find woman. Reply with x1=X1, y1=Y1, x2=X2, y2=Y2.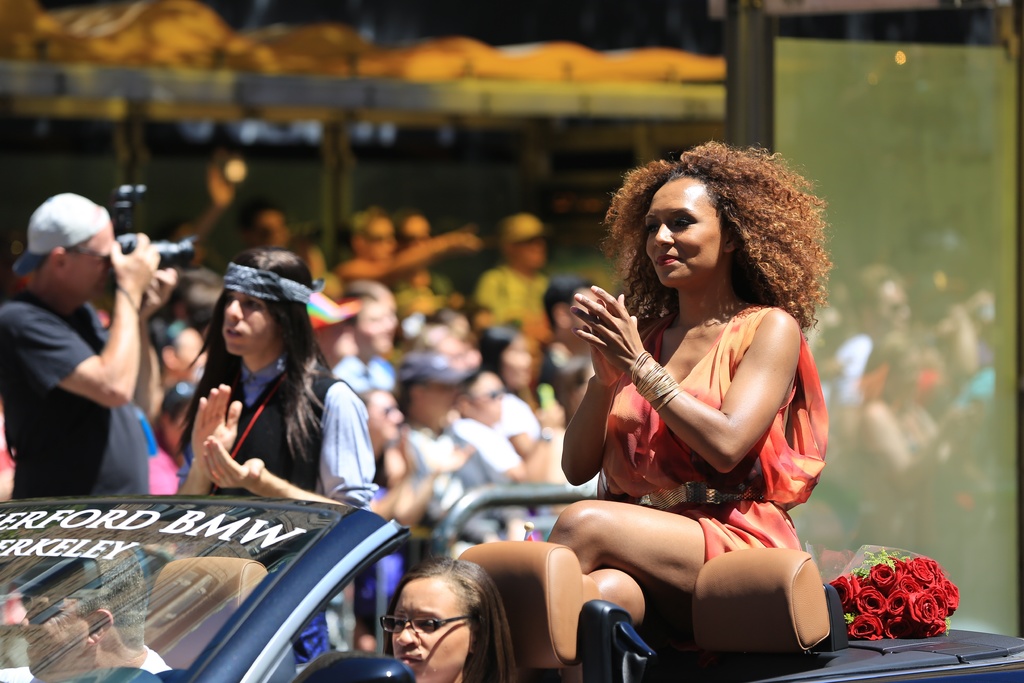
x1=153, y1=254, x2=363, y2=536.
